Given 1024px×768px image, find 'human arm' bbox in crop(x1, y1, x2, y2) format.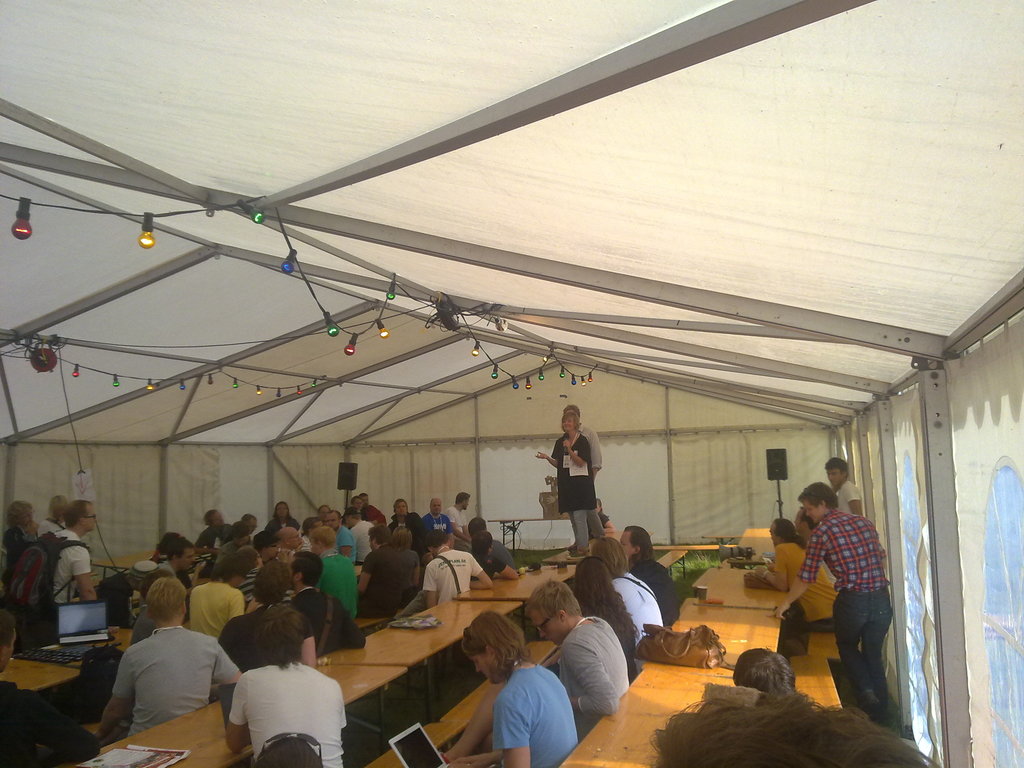
crop(225, 588, 252, 628).
